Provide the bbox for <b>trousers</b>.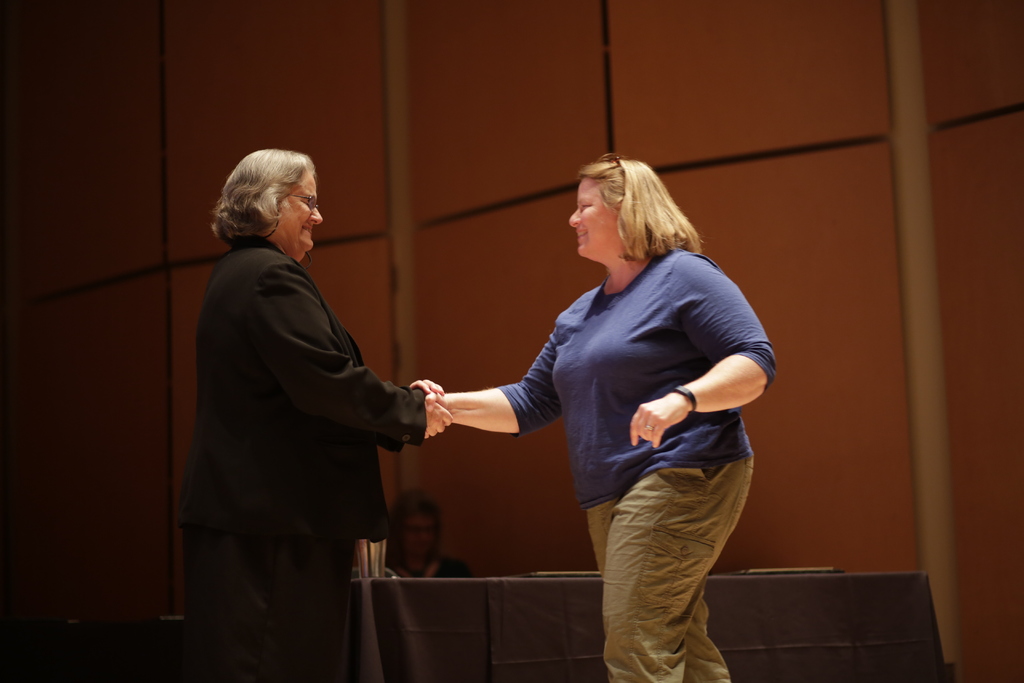
Rect(583, 459, 755, 646).
